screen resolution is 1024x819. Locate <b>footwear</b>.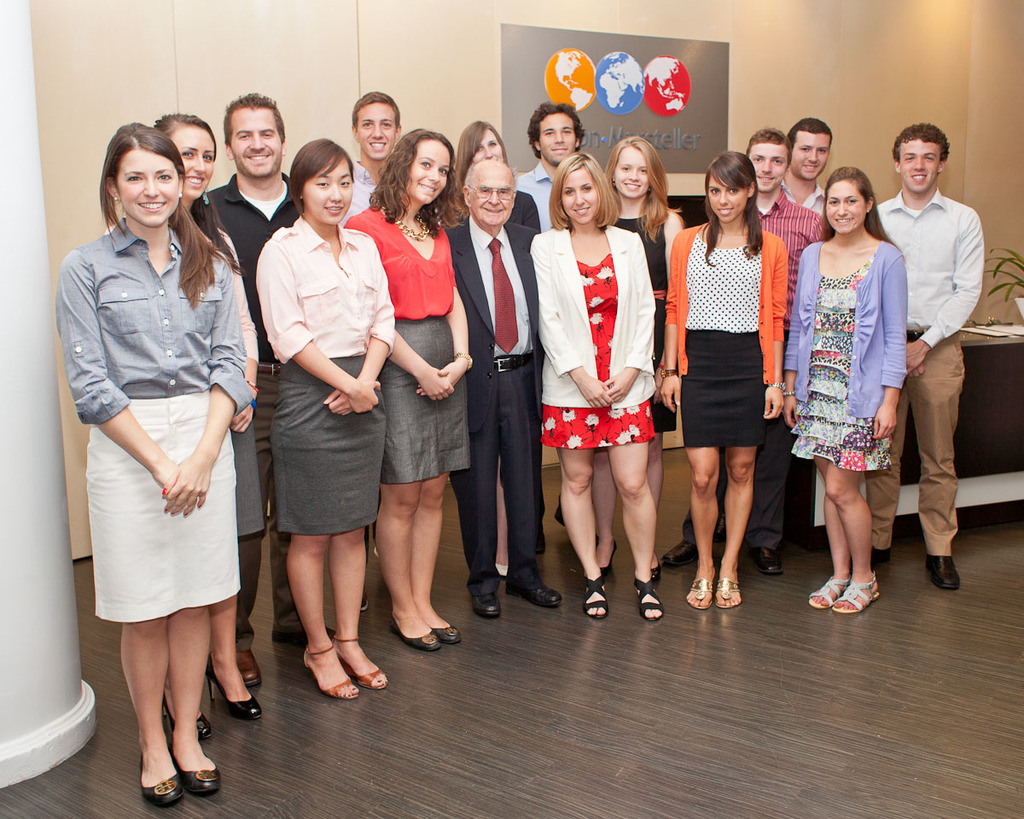
(434,623,463,637).
